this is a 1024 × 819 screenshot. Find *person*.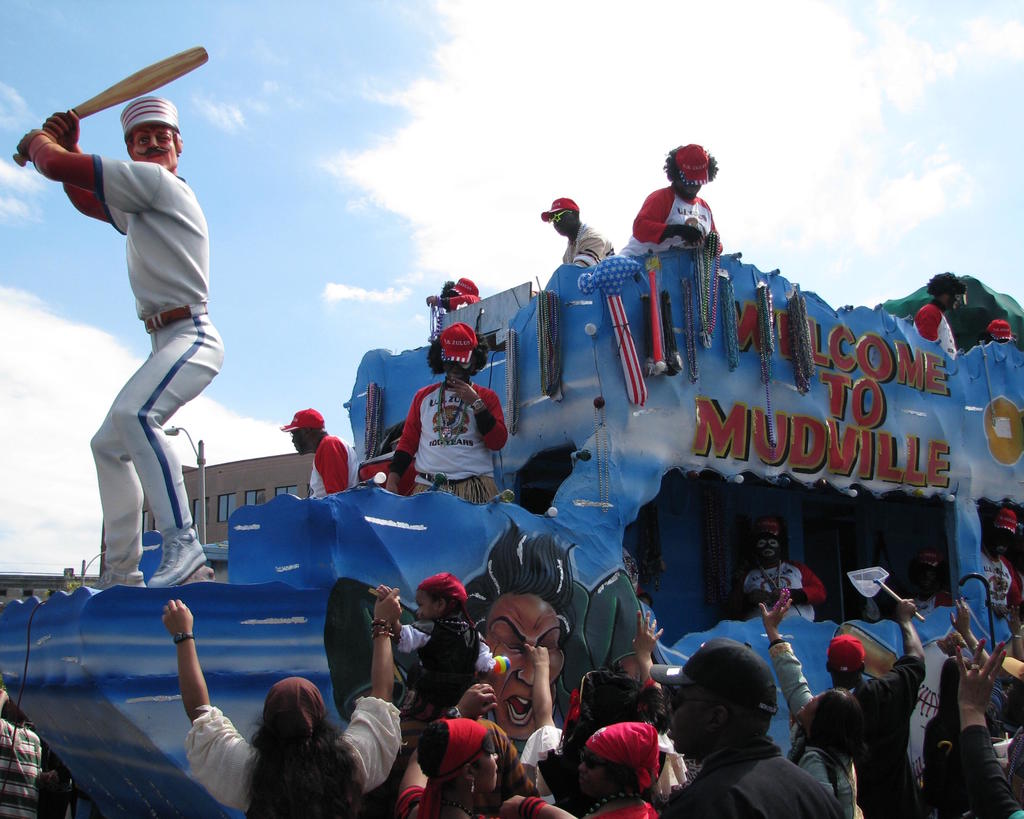
Bounding box: left=376, top=576, right=513, bottom=752.
